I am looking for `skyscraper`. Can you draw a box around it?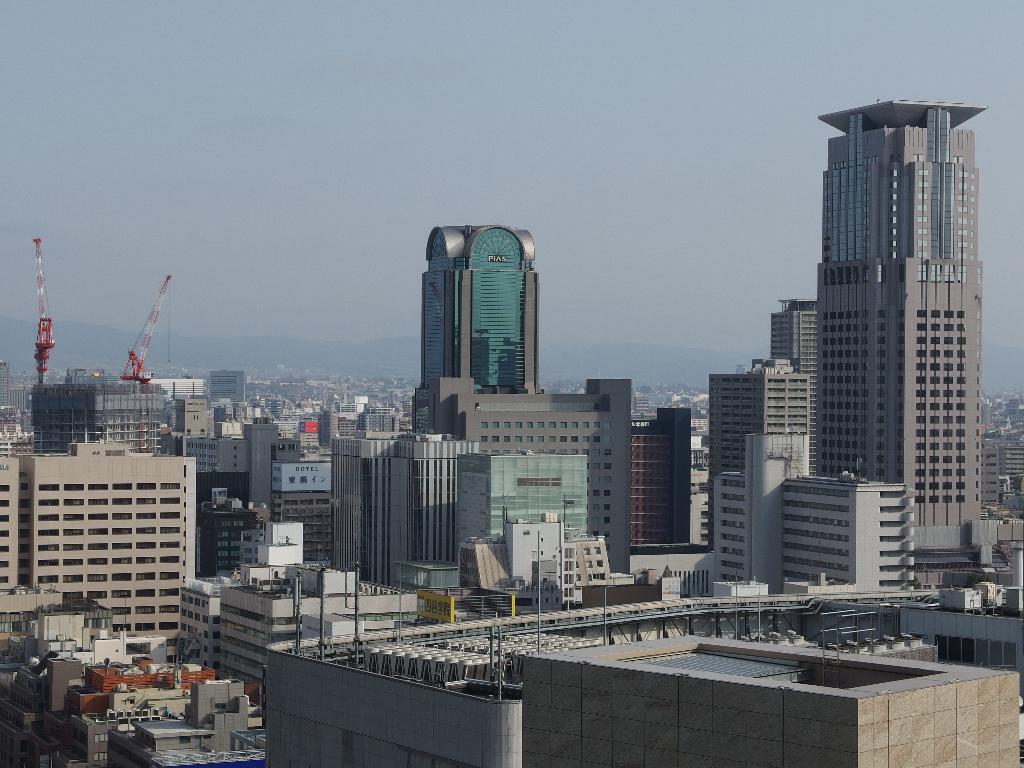
Sure, the bounding box is box(412, 223, 550, 397).
